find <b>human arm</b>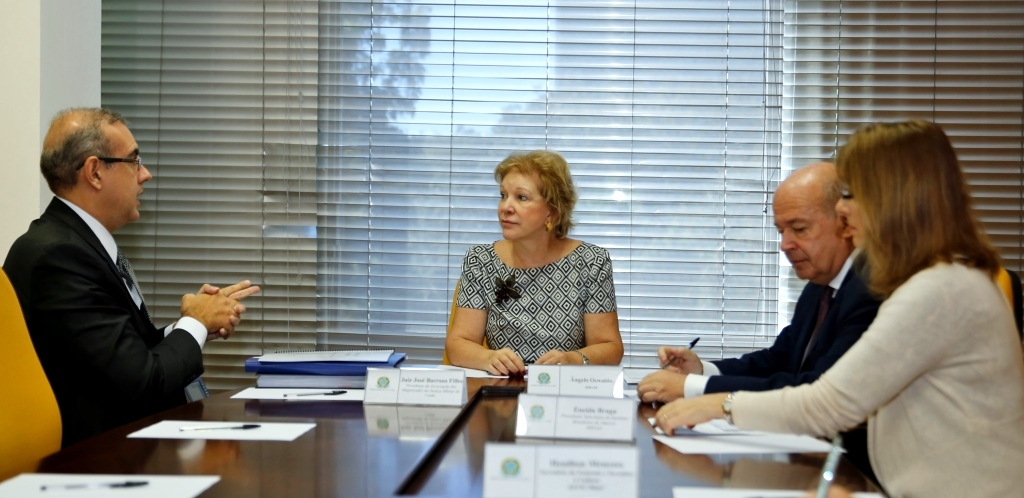
BBox(444, 274, 498, 383)
